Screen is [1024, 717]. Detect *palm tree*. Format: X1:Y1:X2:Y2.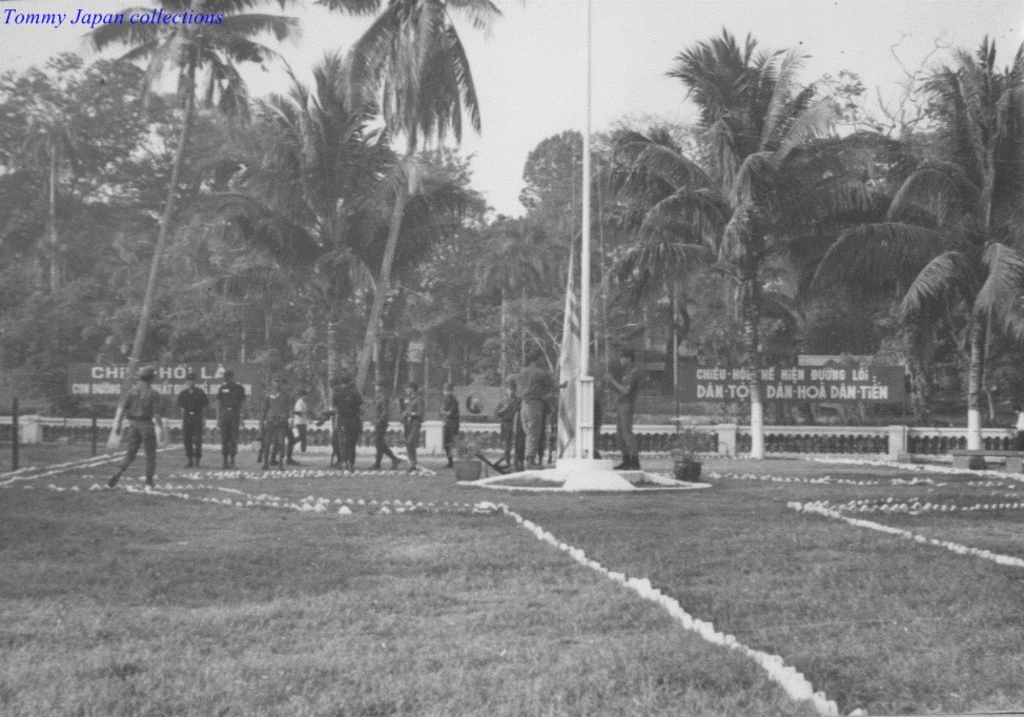
811:29:1023:458.
